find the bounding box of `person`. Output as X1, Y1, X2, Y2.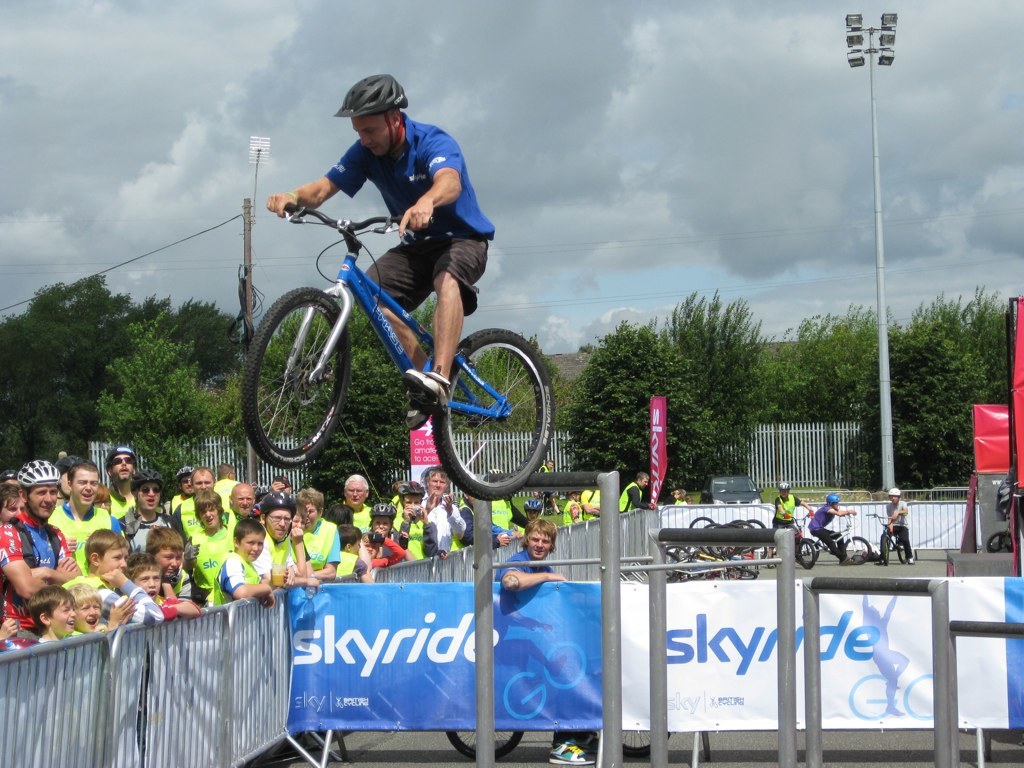
189, 488, 233, 587.
